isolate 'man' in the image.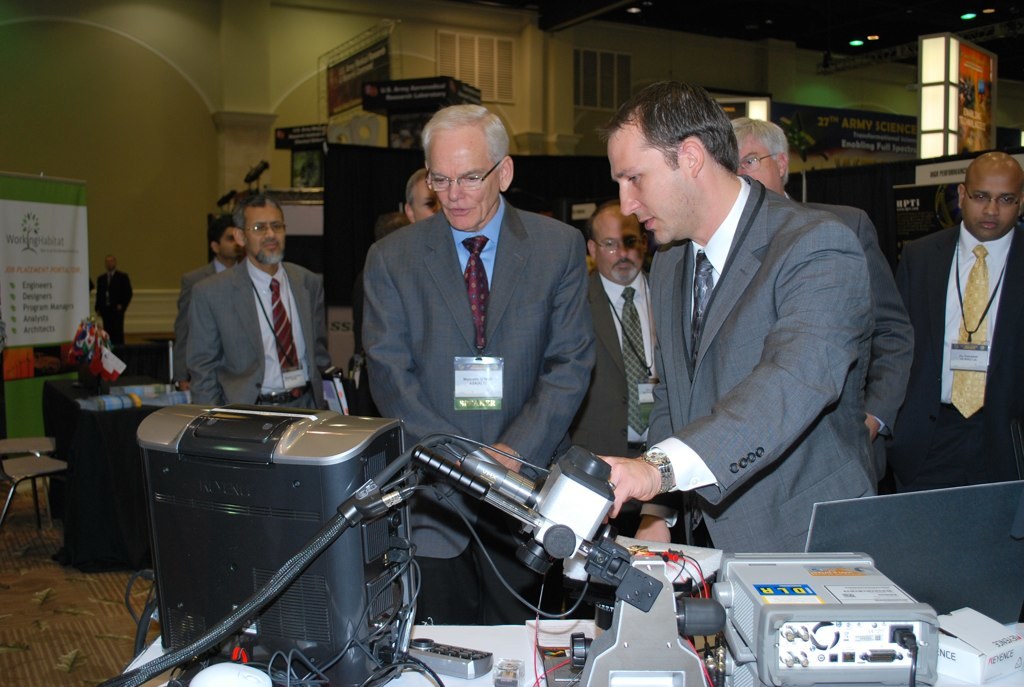
Isolated region: select_region(401, 169, 444, 225).
